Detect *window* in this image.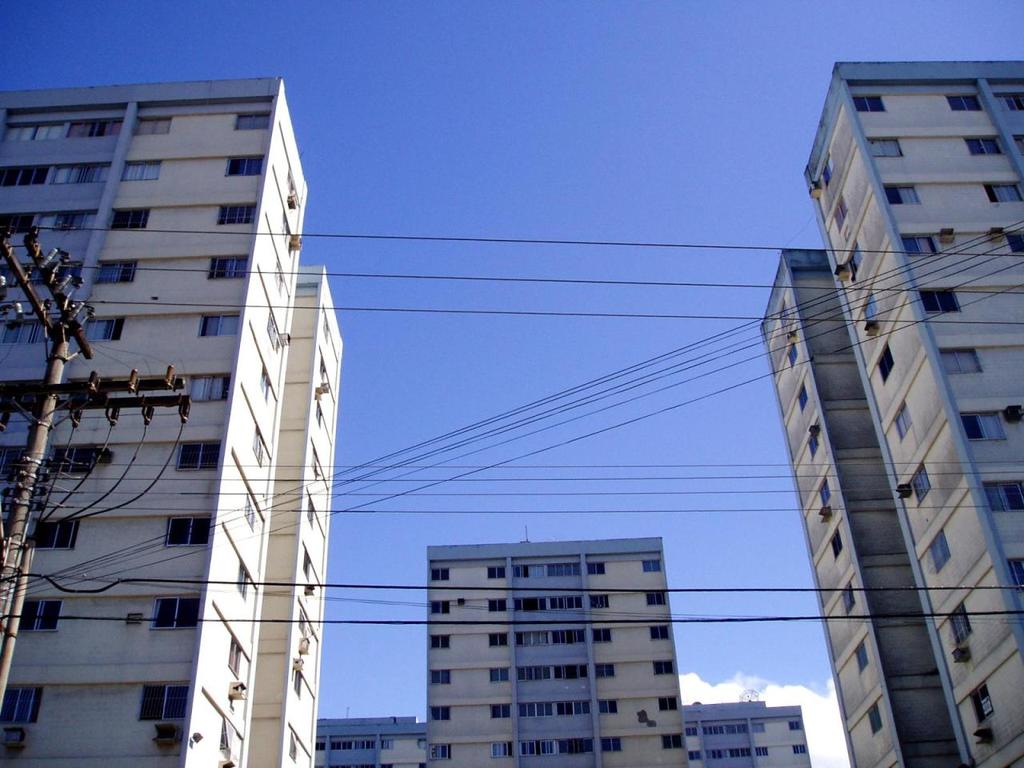
Detection: <region>282, 175, 301, 202</region>.
